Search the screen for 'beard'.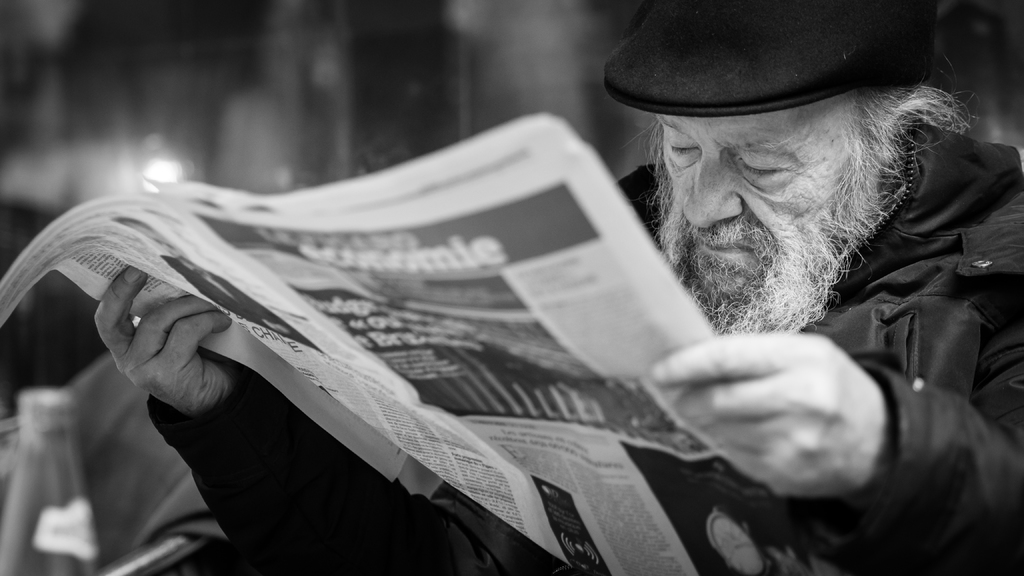
Found at {"left": 636, "top": 116, "right": 915, "bottom": 351}.
